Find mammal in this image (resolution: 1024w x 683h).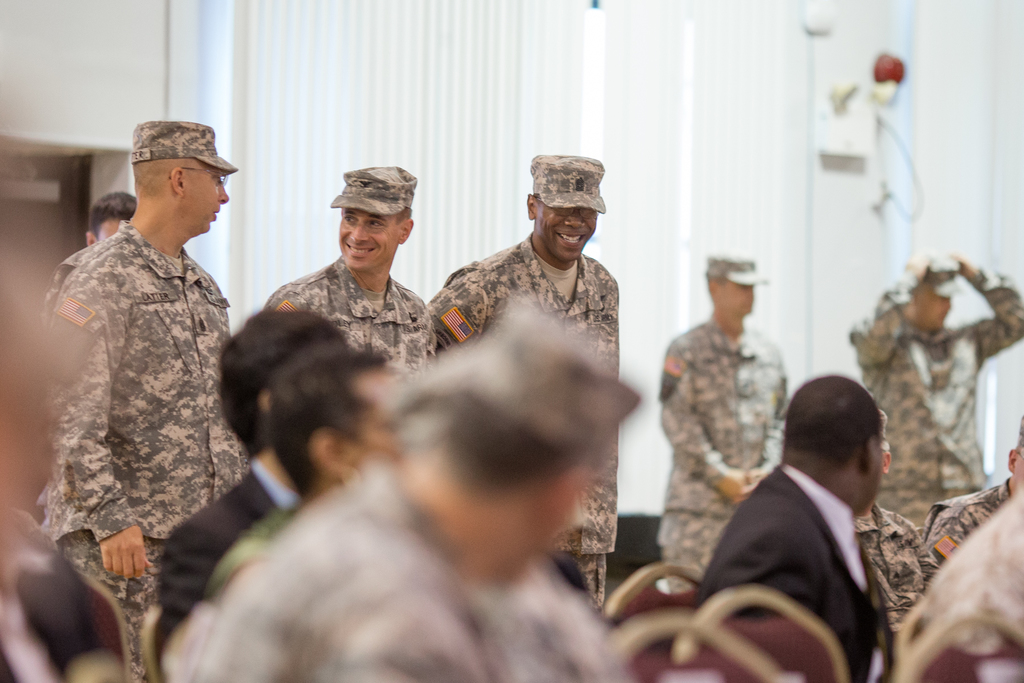
163:306:362:616.
